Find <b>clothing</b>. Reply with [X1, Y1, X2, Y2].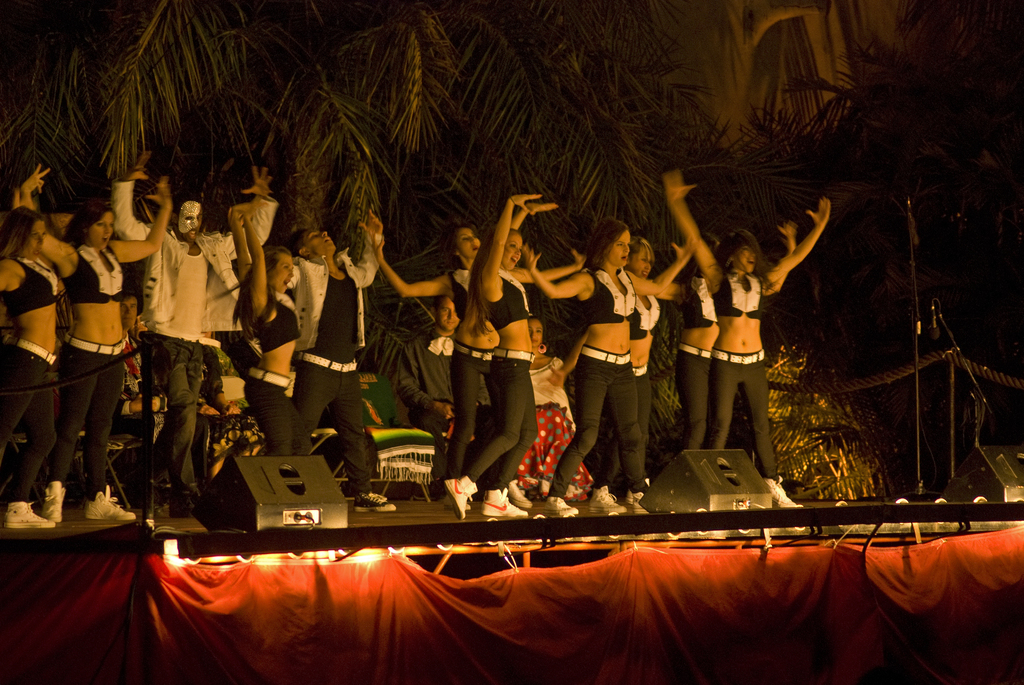
[710, 271, 777, 468].
